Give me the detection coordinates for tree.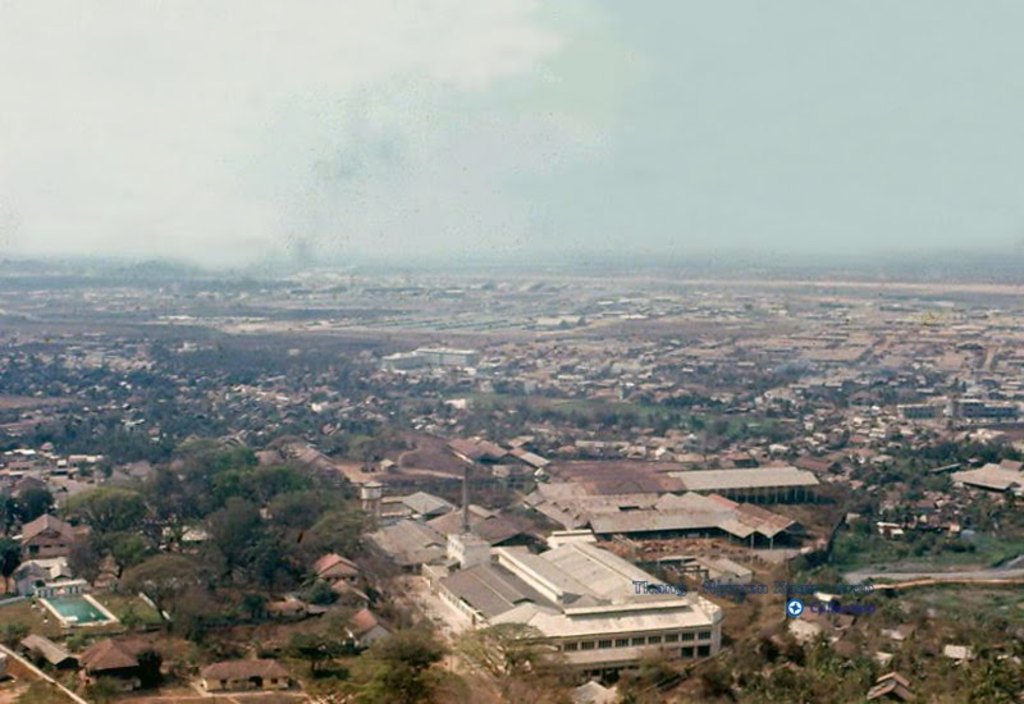
739/428/751/440.
